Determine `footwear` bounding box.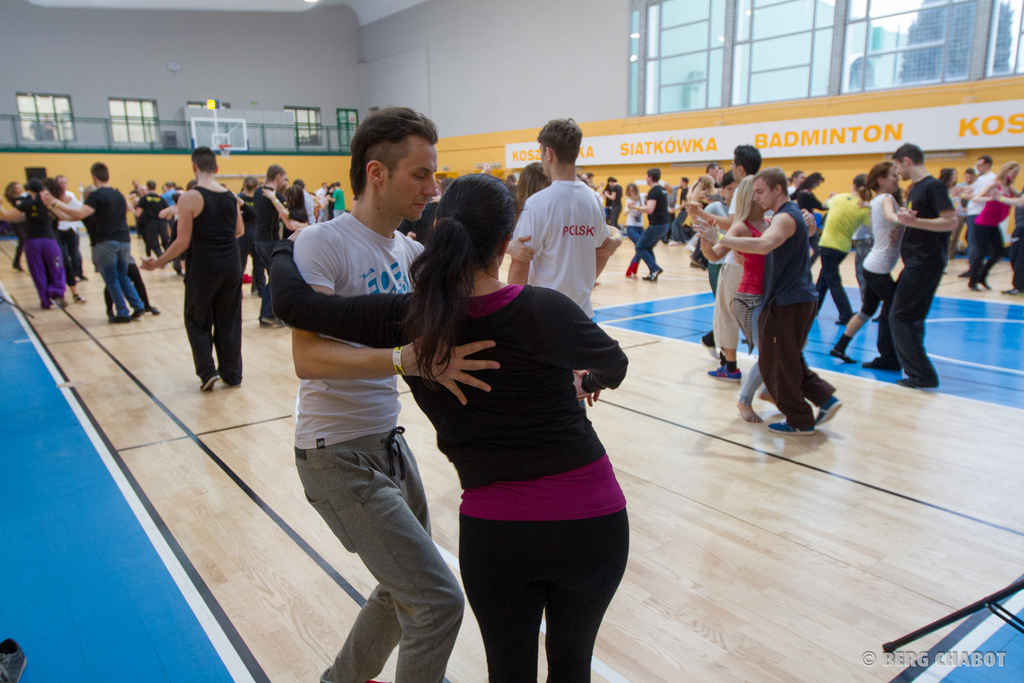
Determined: {"x1": 706, "y1": 366, "x2": 745, "y2": 379}.
